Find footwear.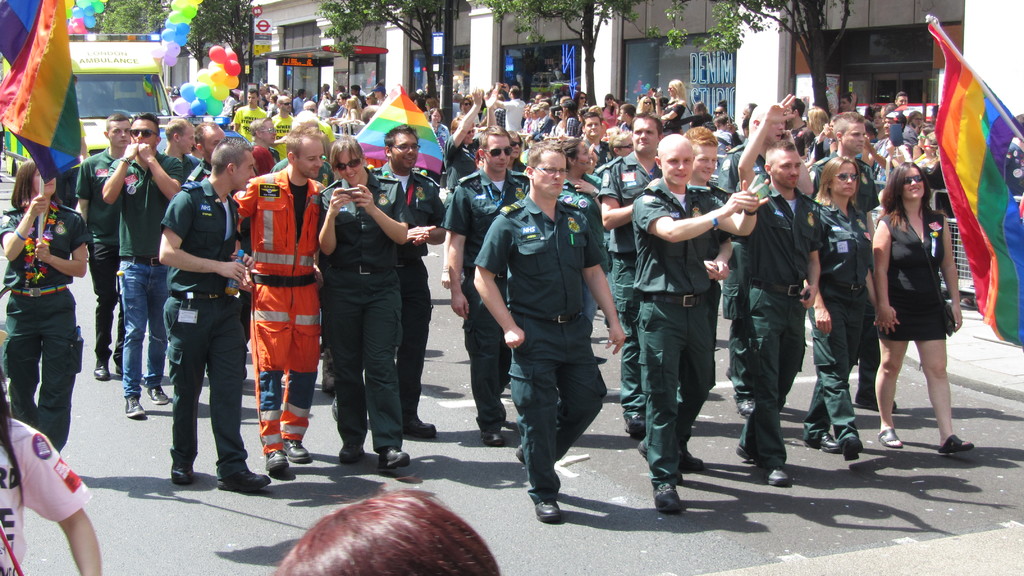
{"x1": 404, "y1": 413, "x2": 436, "y2": 438}.
